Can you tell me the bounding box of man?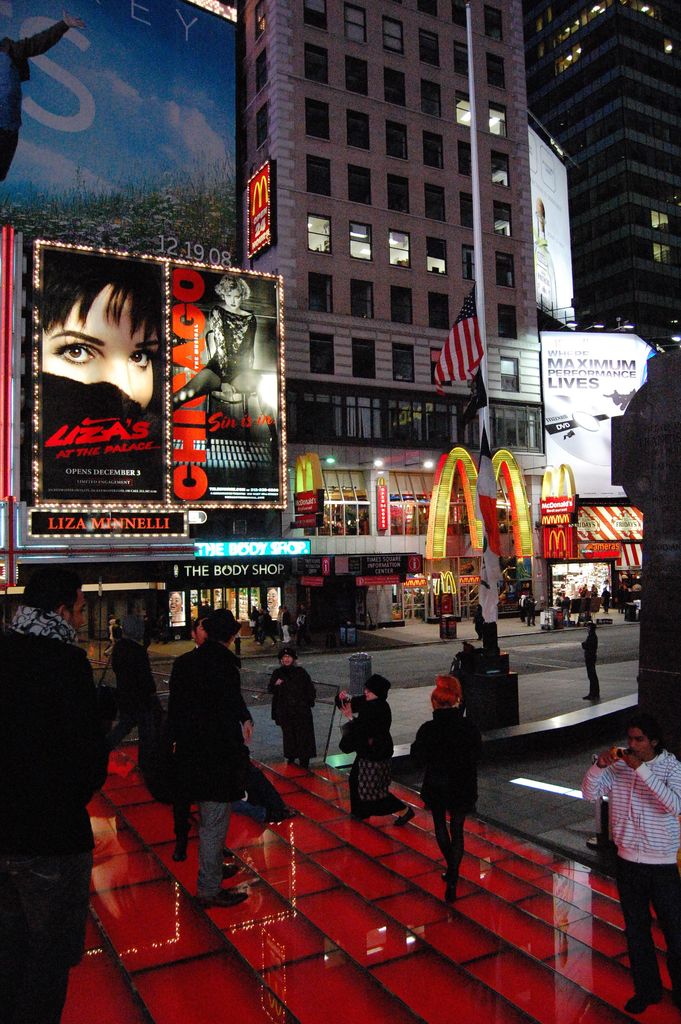
<box>580,720,680,1016</box>.
